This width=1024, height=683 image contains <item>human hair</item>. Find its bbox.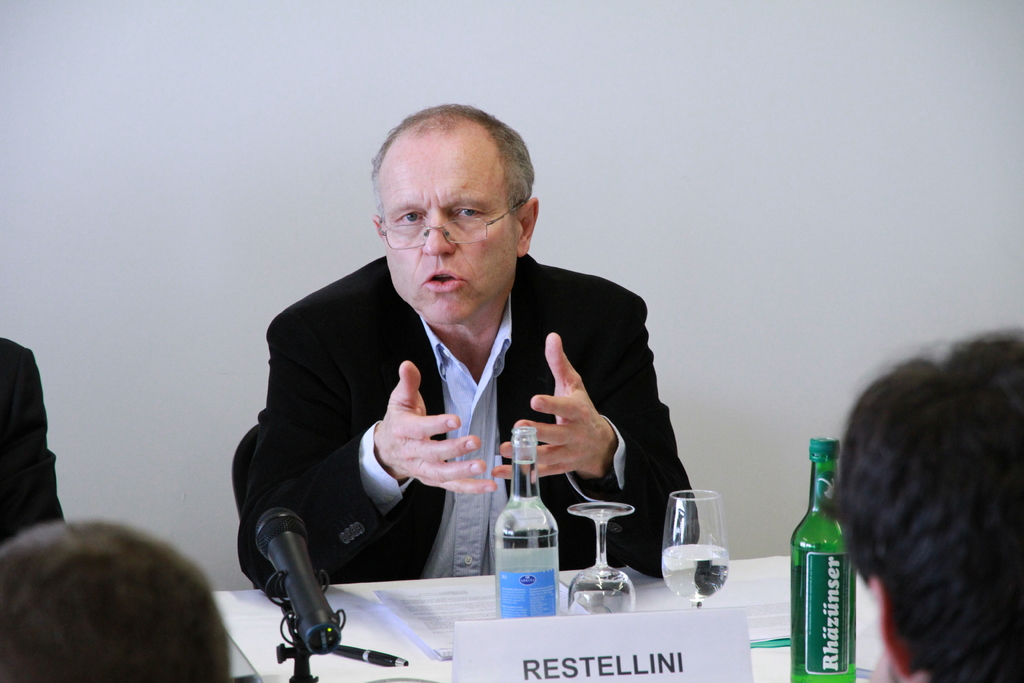
[x1=0, y1=519, x2=232, y2=682].
